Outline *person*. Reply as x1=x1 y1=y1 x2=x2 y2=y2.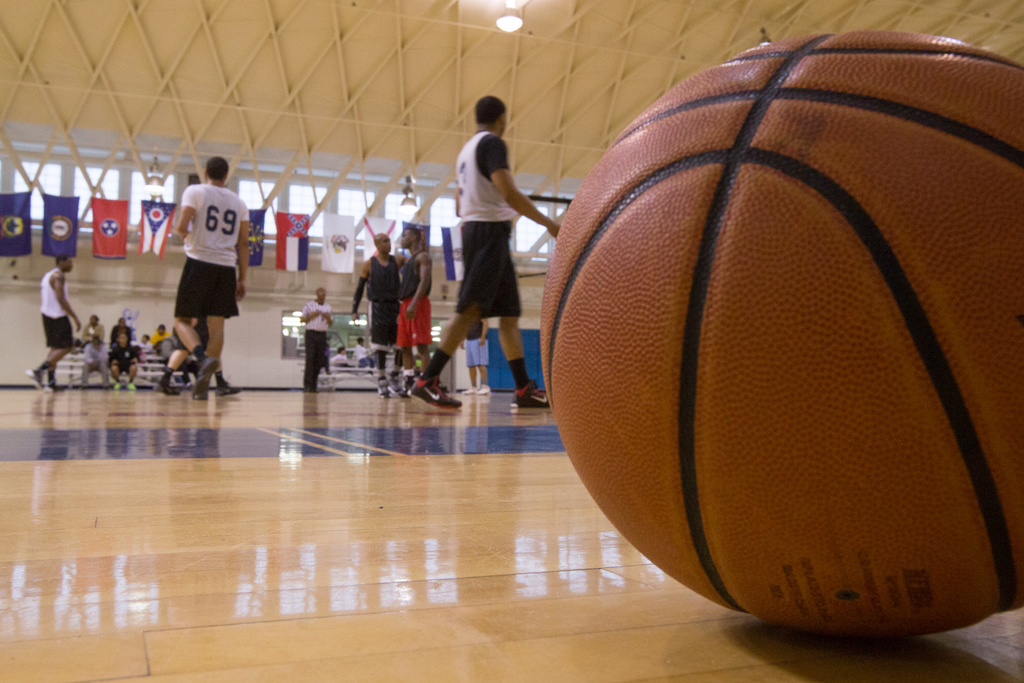
x1=330 y1=343 x2=348 y2=370.
